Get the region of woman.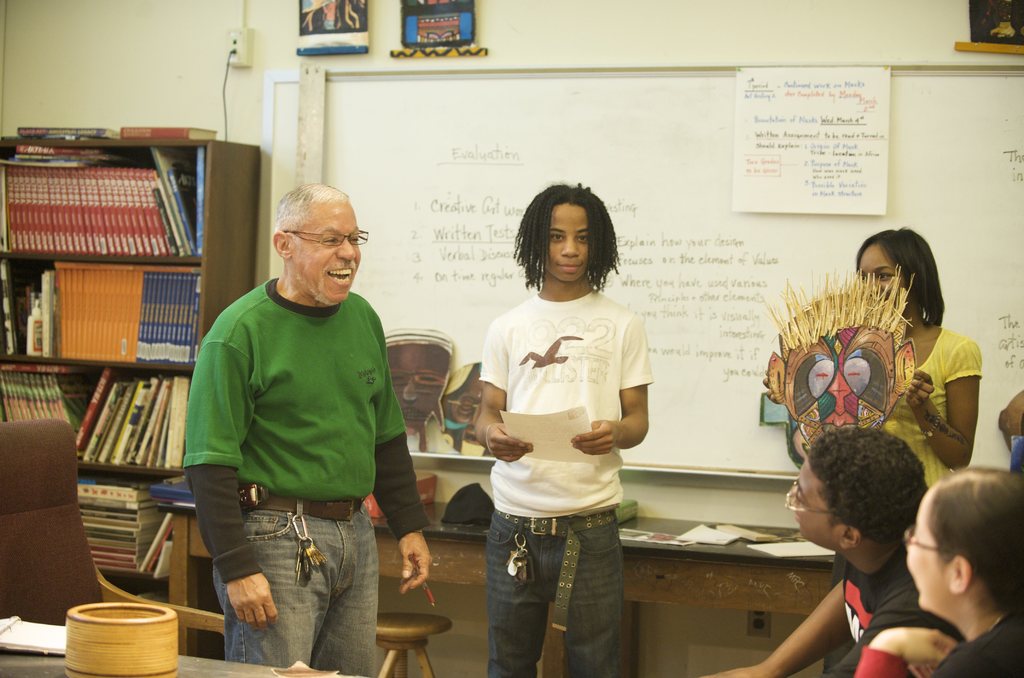
detection(872, 458, 1023, 667).
